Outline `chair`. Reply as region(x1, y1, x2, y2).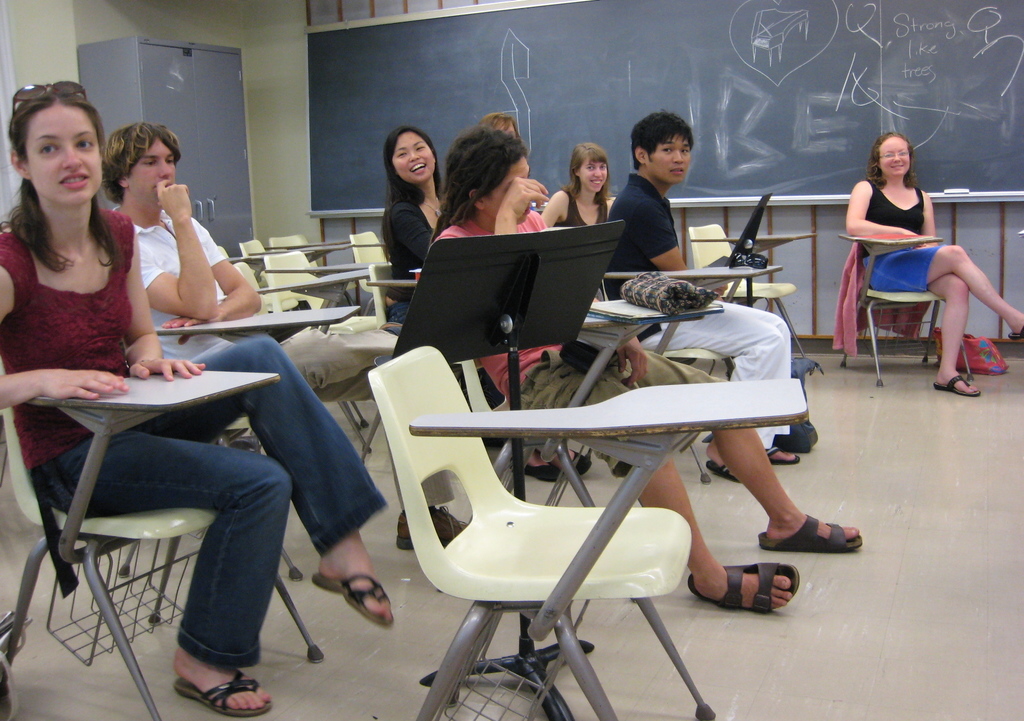
region(461, 299, 728, 509).
